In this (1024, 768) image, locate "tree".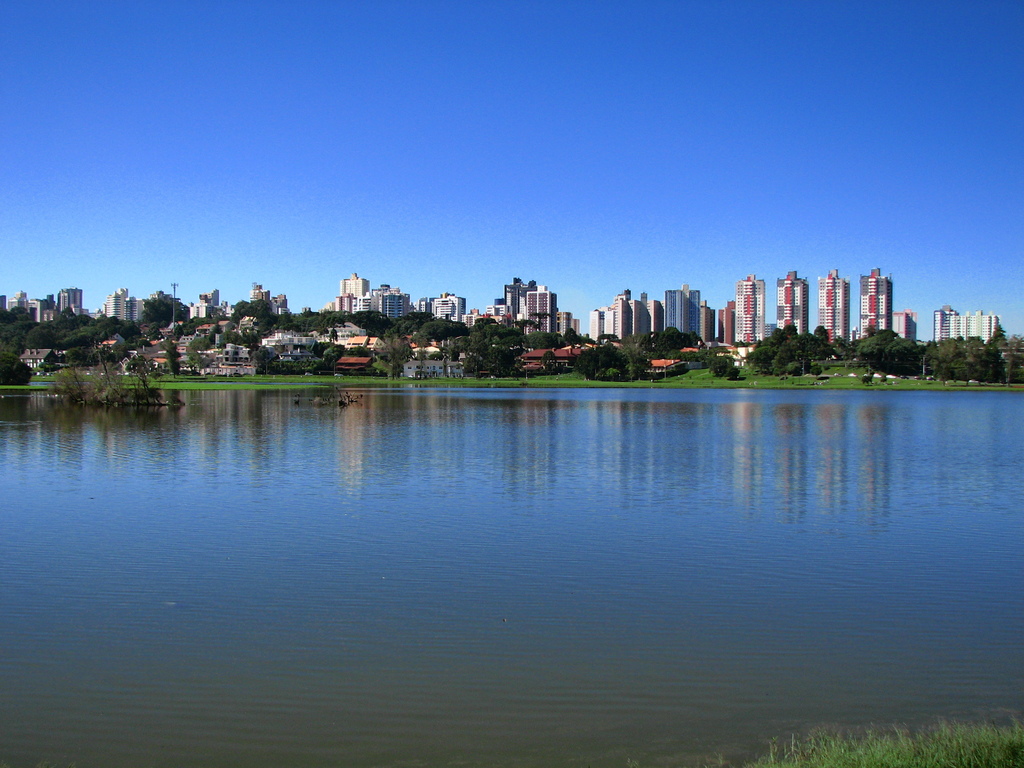
Bounding box: (163,339,179,373).
